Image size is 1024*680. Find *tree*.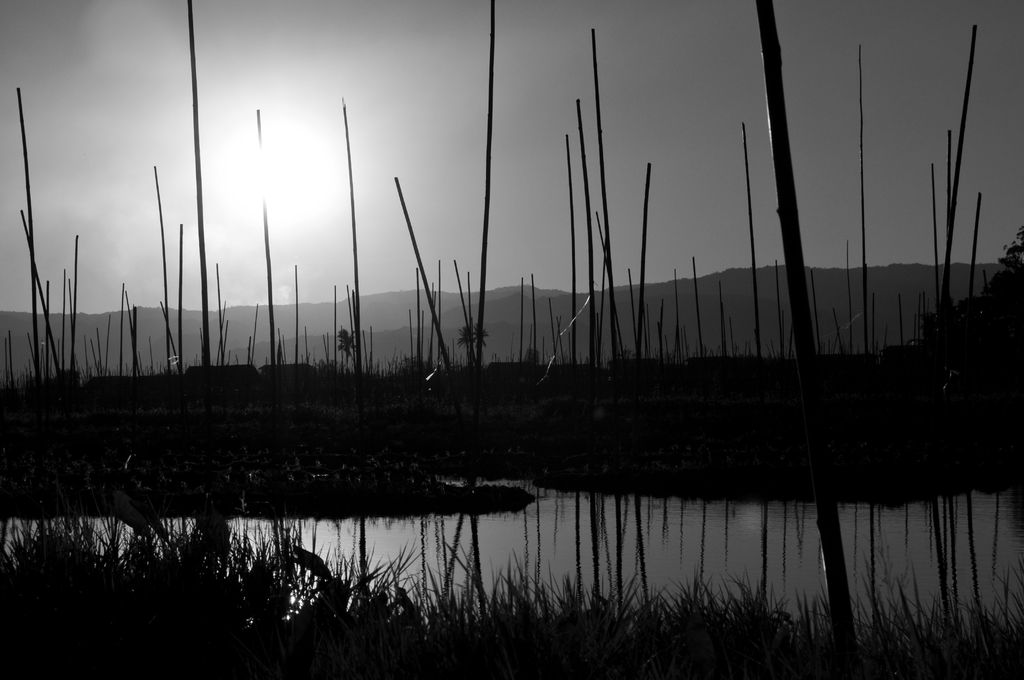
bbox=[460, 316, 489, 365].
